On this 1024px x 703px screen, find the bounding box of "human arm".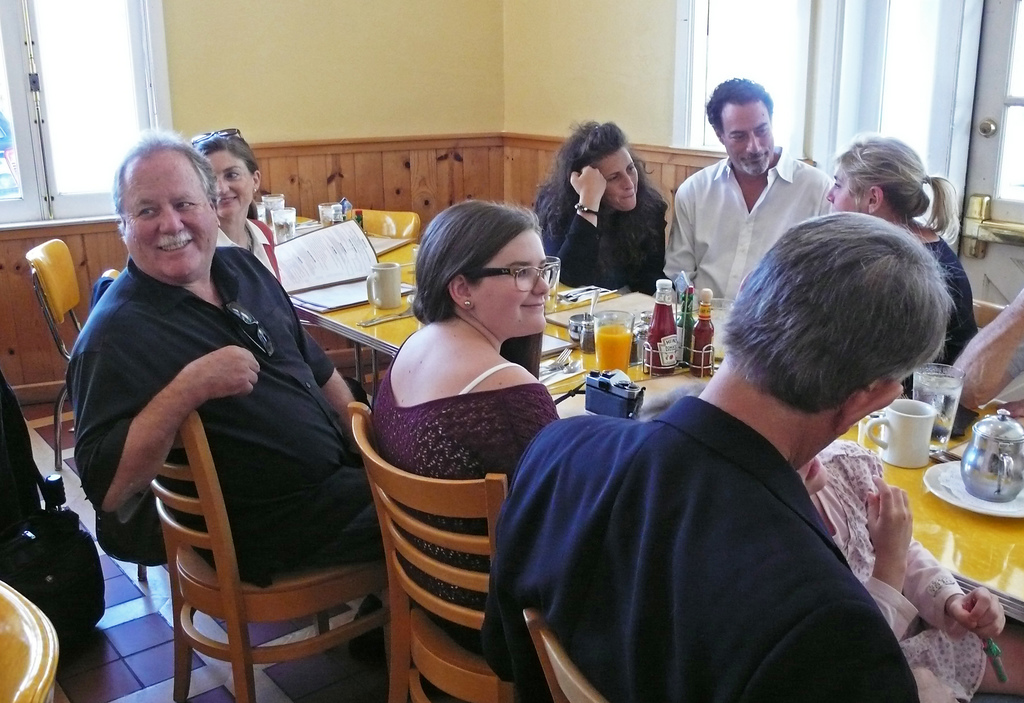
Bounding box: {"x1": 92, "y1": 320, "x2": 238, "y2": 543}.
